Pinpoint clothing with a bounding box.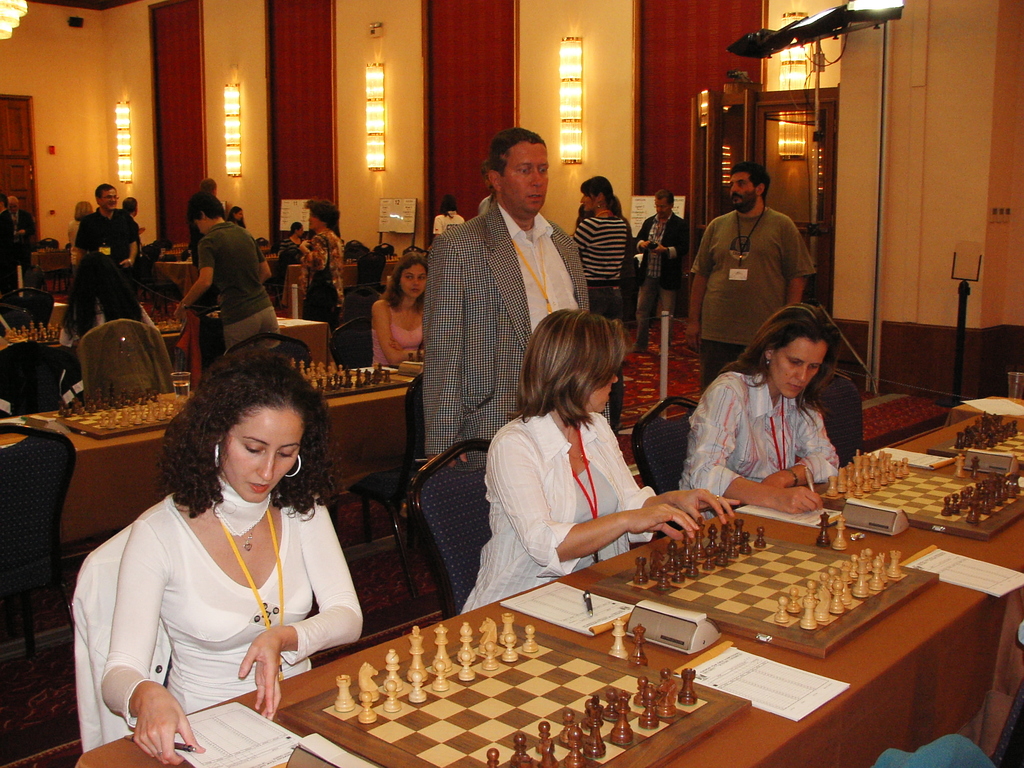
x1=0, y1=208, x2=38, y2=274.
